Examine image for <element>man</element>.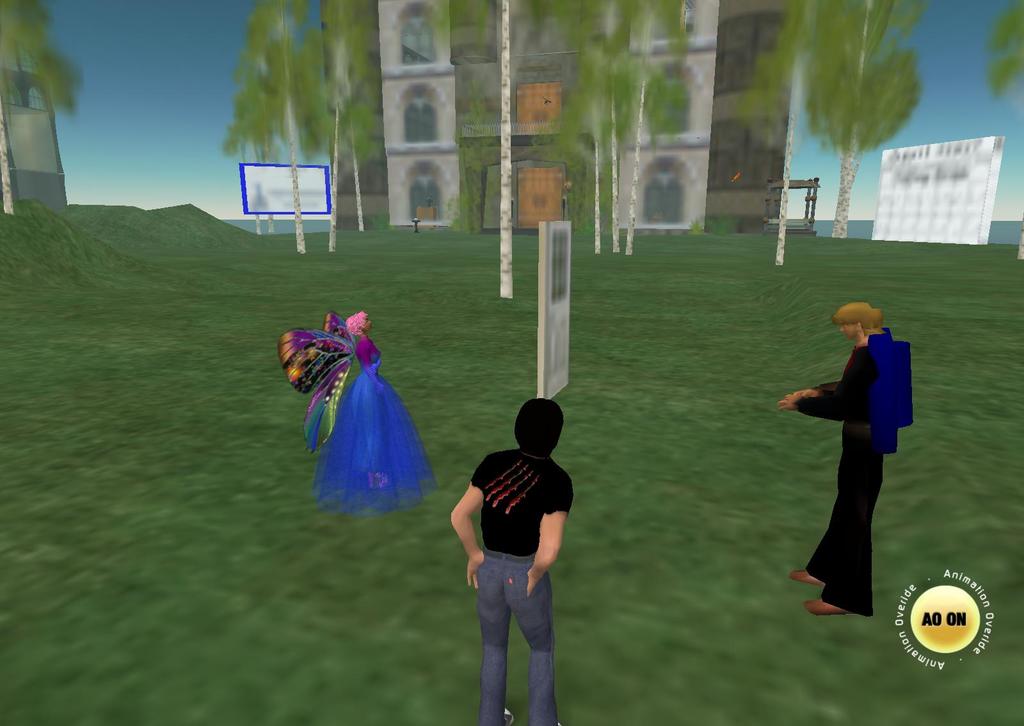
Examination result: 449, 394, 578, 725.
